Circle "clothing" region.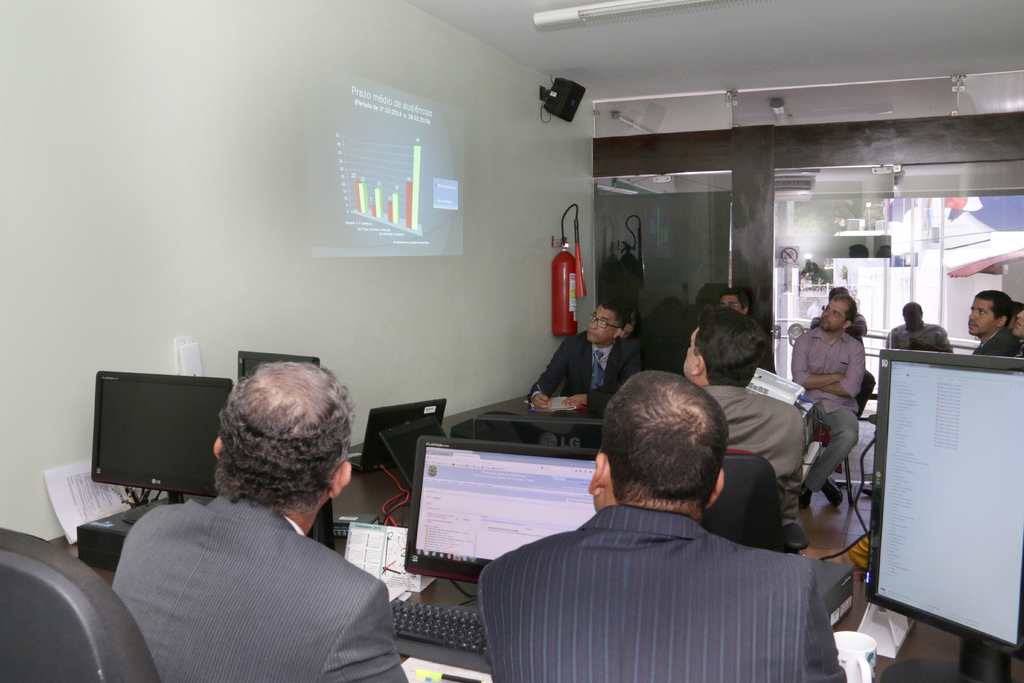
Region: 100 457 404 676.
